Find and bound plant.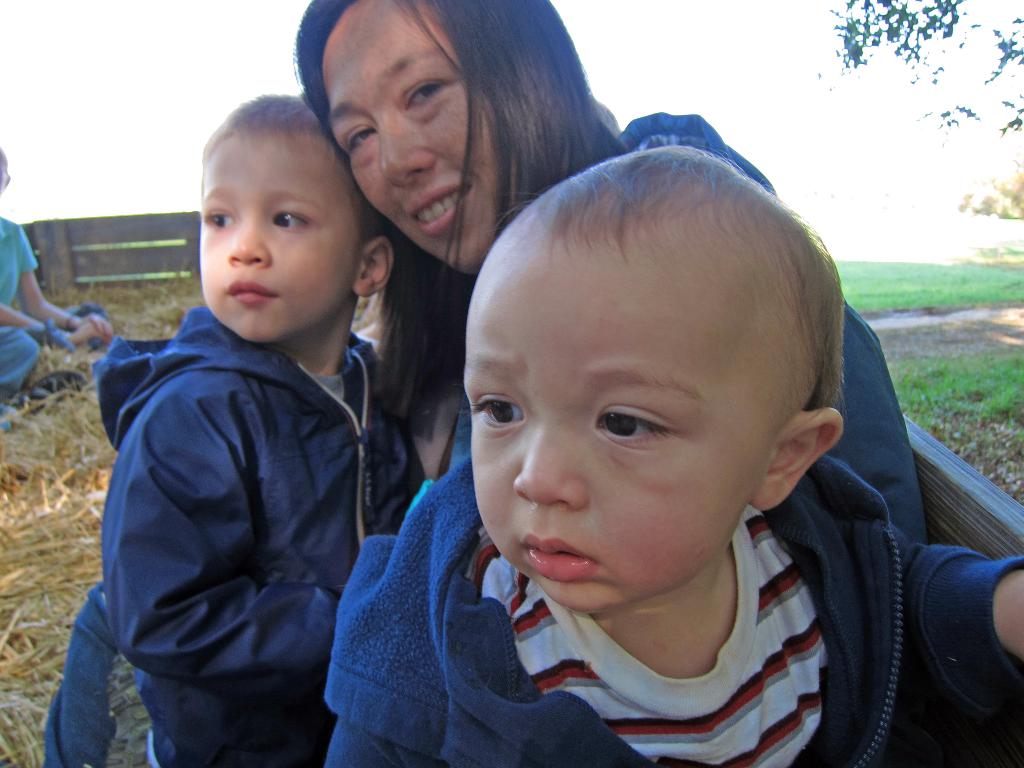
Bound: left=833, top=253, right=1023, bottom=309.
